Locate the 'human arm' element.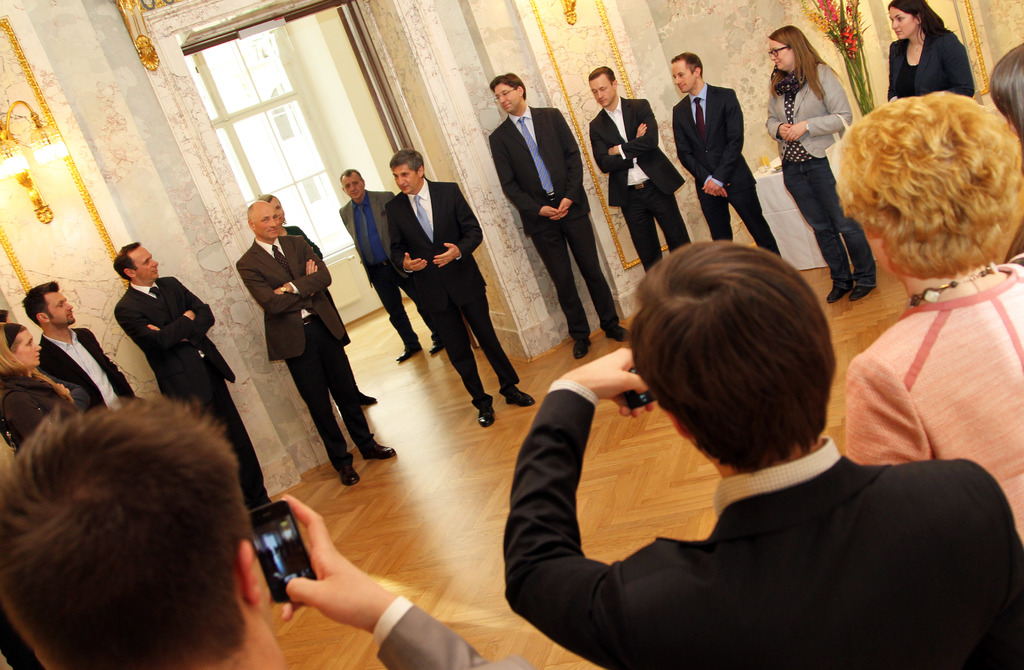
Element bbox: 281,491,542,669.
